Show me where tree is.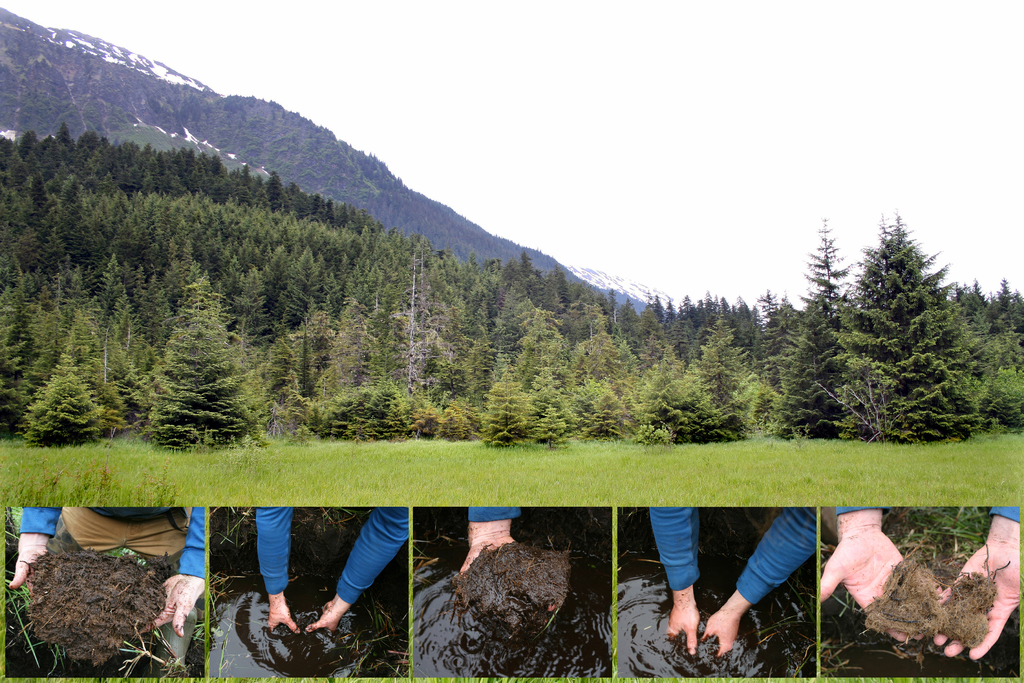
tree is at select_region(63, 309, 147, 442).
